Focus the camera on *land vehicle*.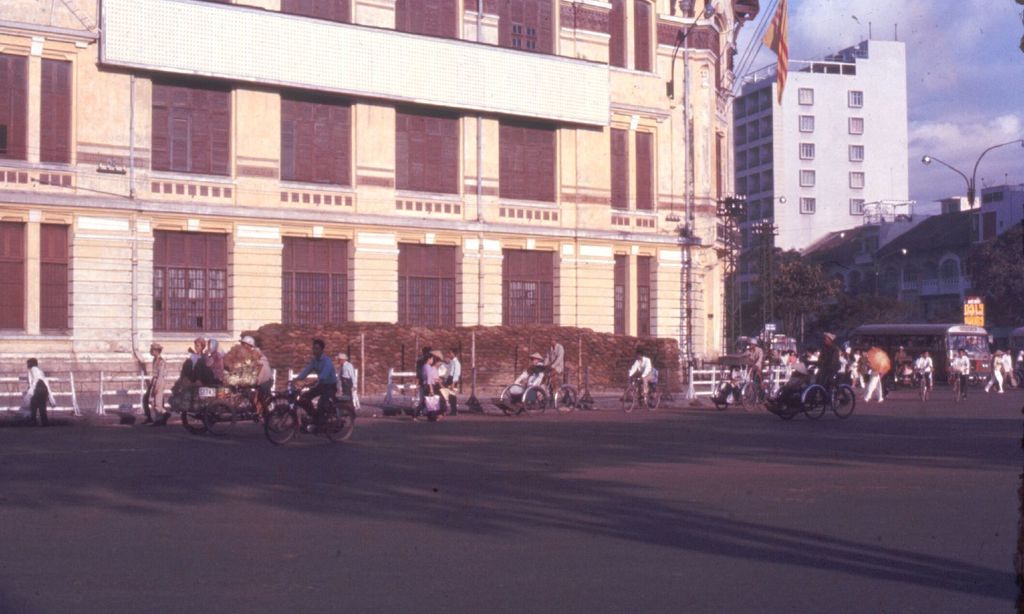
Focus region: detection(913, 368, 931, 405).
